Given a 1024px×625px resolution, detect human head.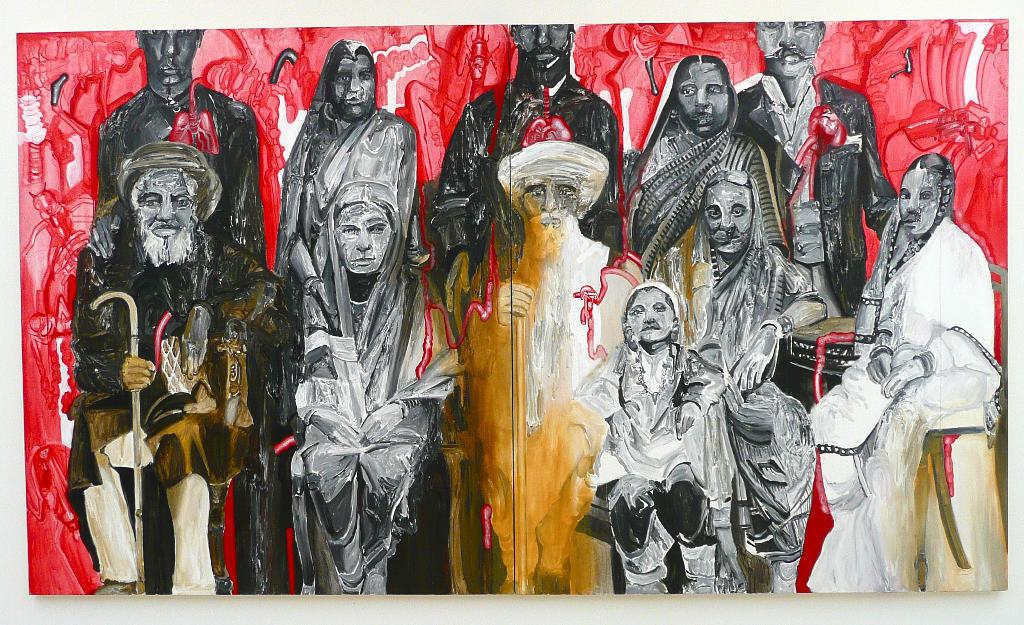
Rect(511, 22, 577, 79).
